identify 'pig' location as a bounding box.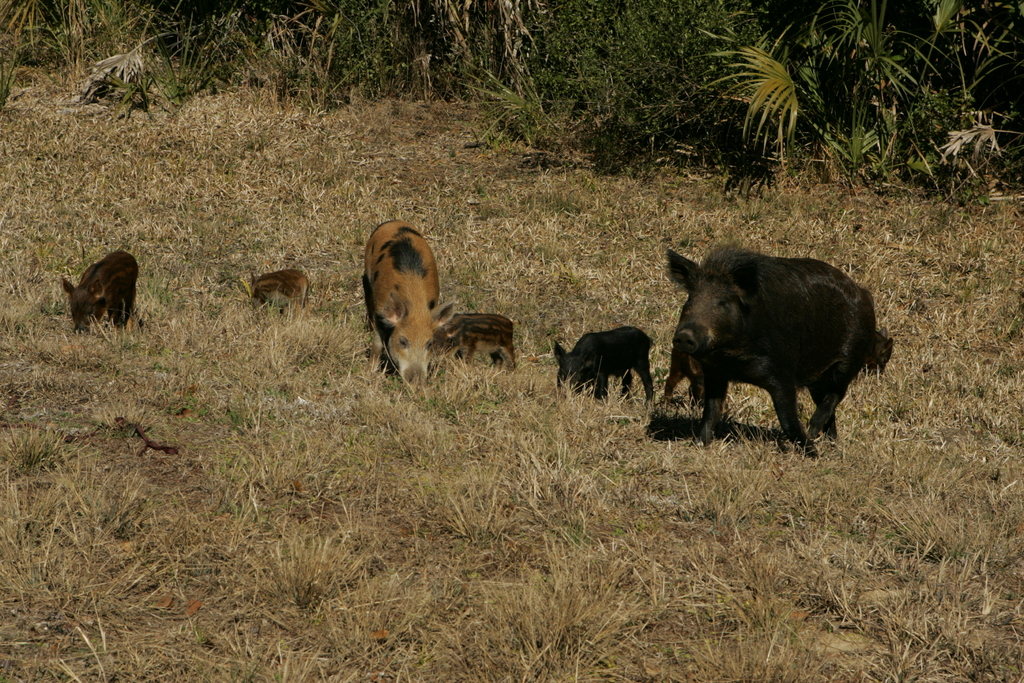
[661,241,875,456].
